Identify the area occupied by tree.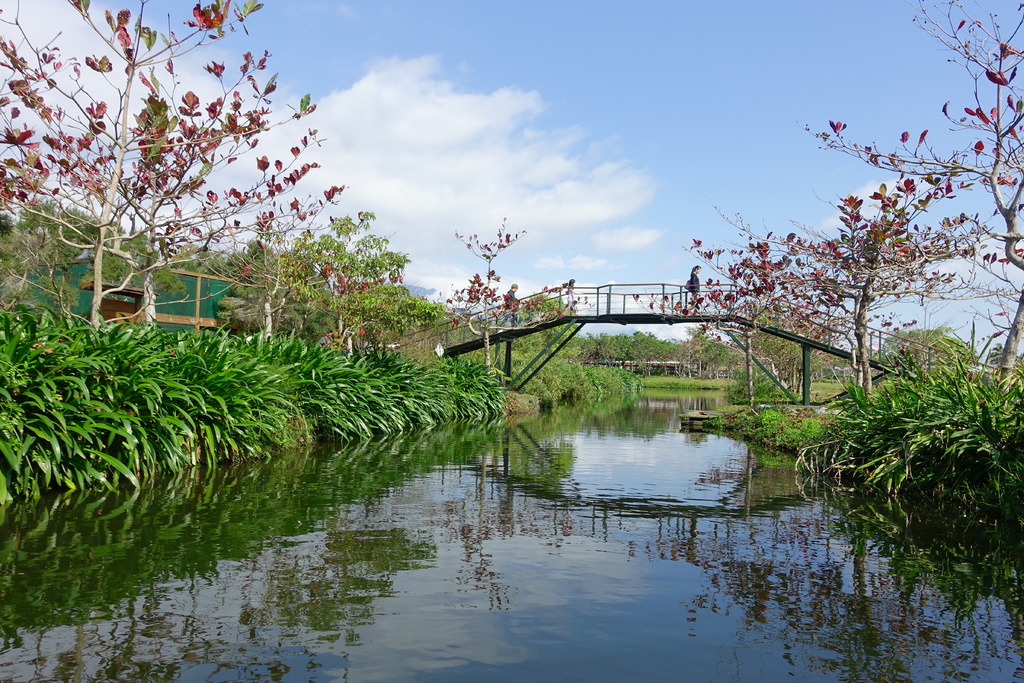
Area: 435,0,1023,547.
